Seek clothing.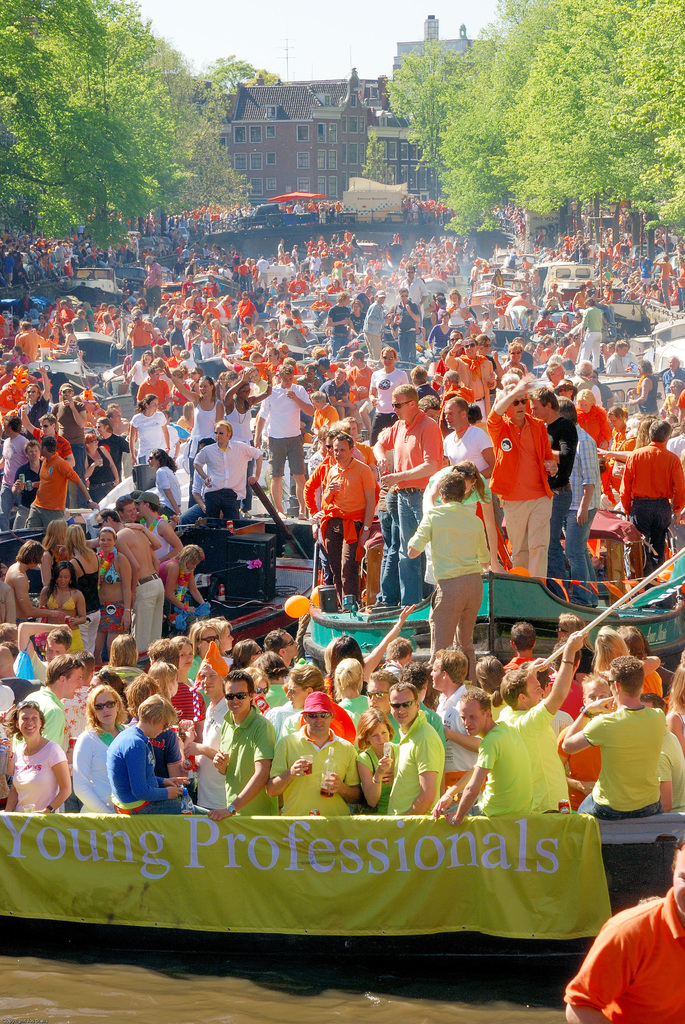
[98,436,129,477].
